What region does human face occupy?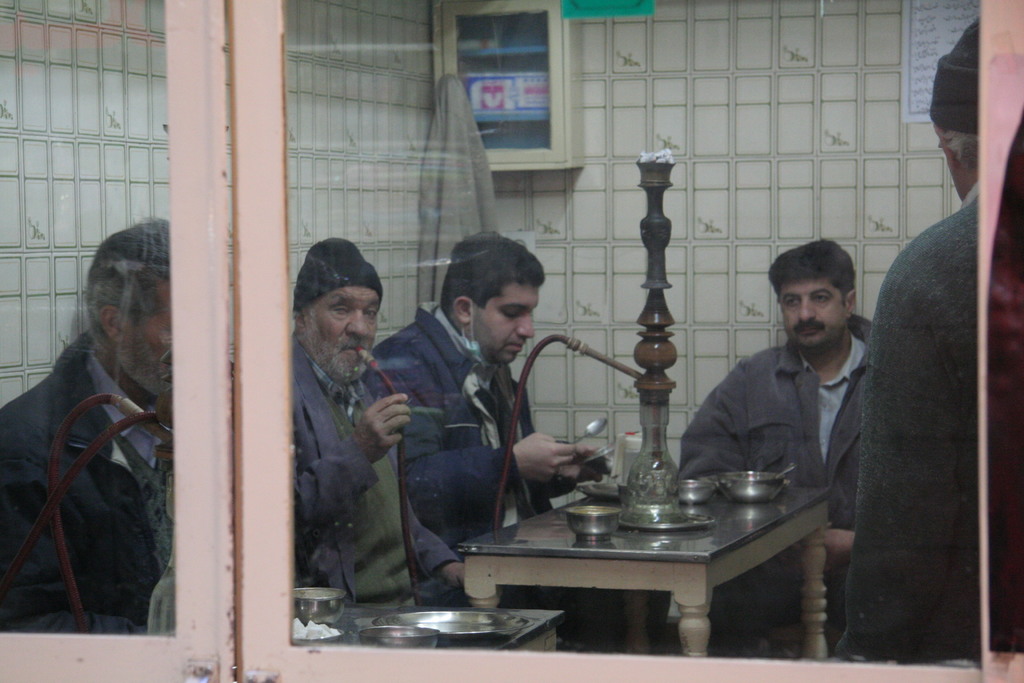
[x1=779, y1=276, x2=846, y2=350].
